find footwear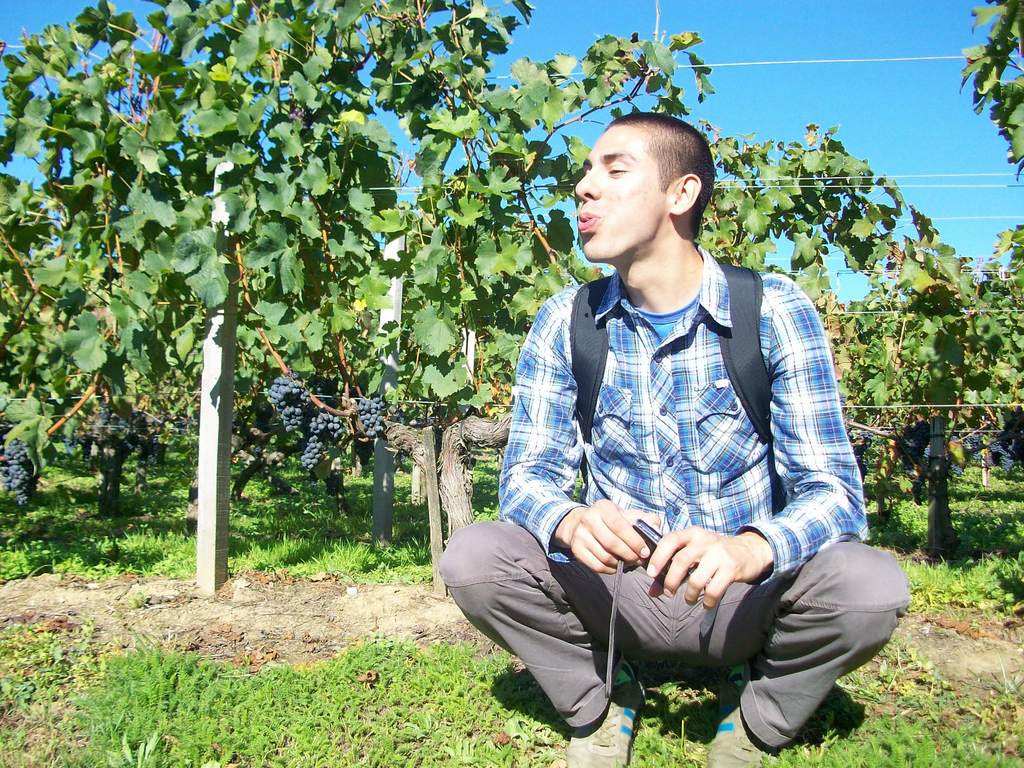
705,702,766,767
